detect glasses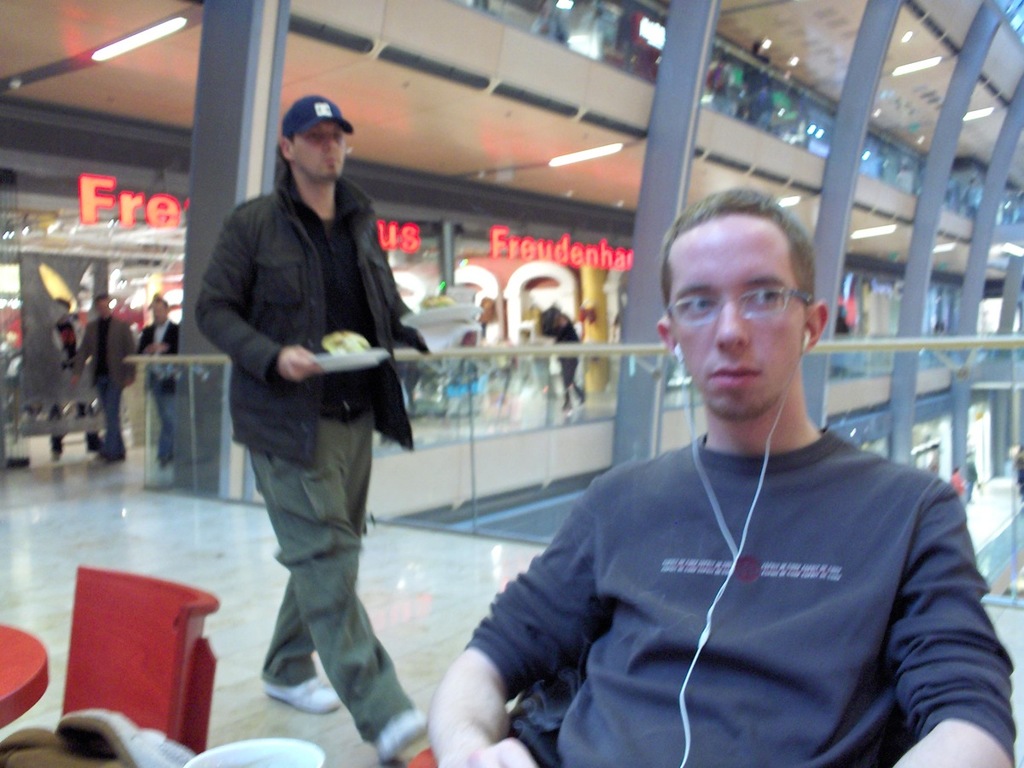
Rect(666, 280, 821, 332)
